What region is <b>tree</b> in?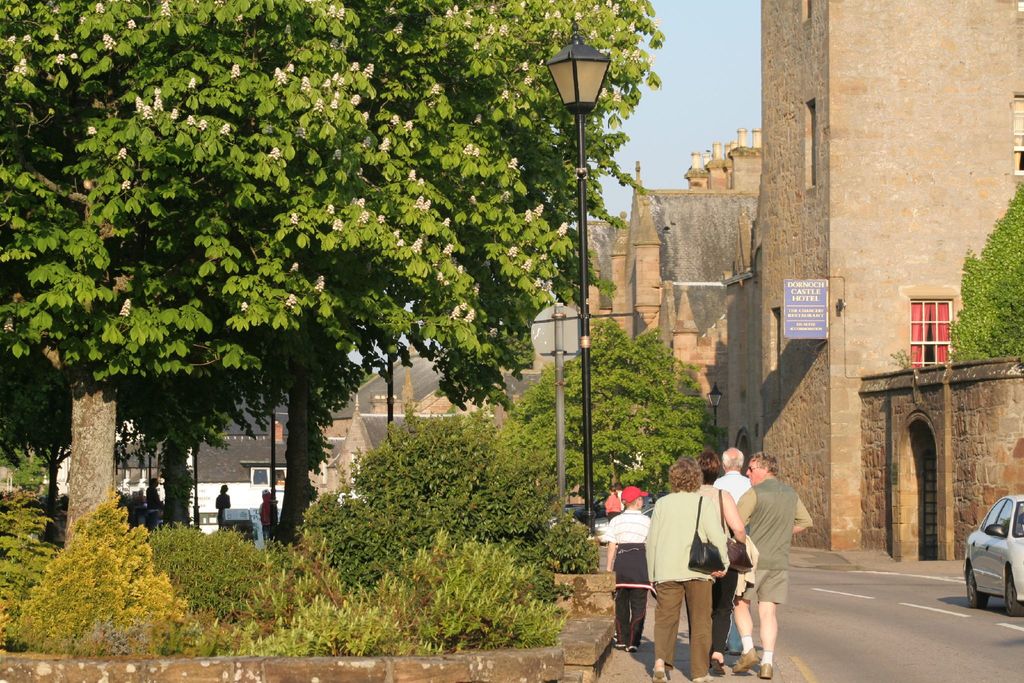
945 188 1023 367.
